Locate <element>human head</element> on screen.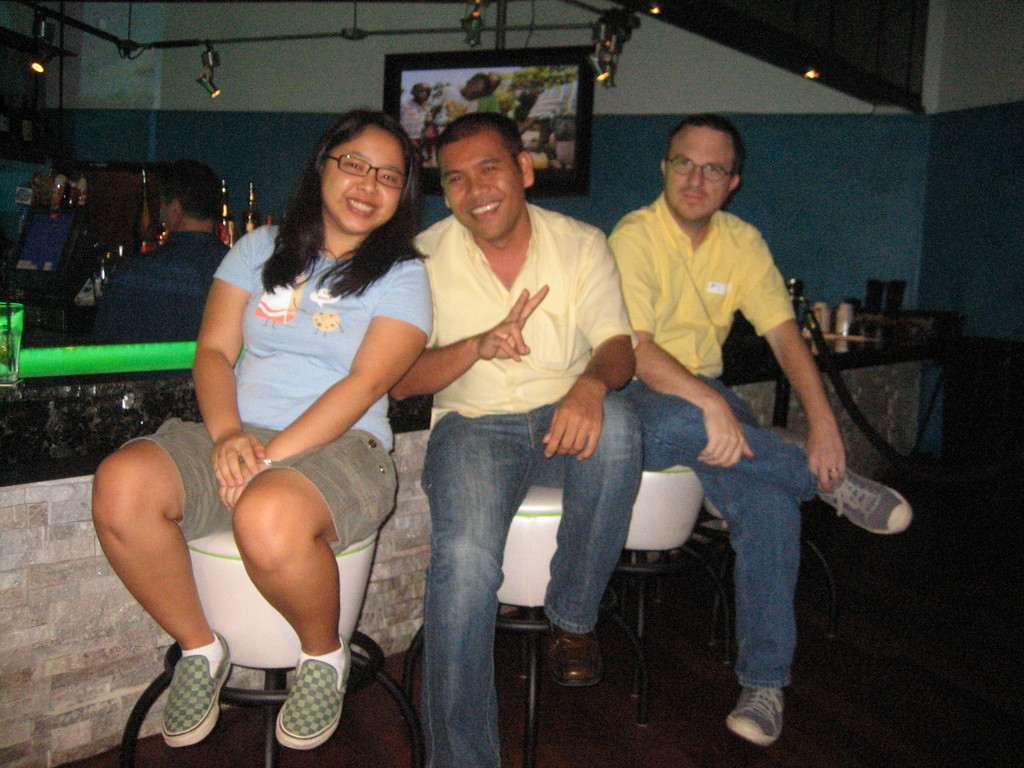
On screen at detection(433, 109, 536, 238).
